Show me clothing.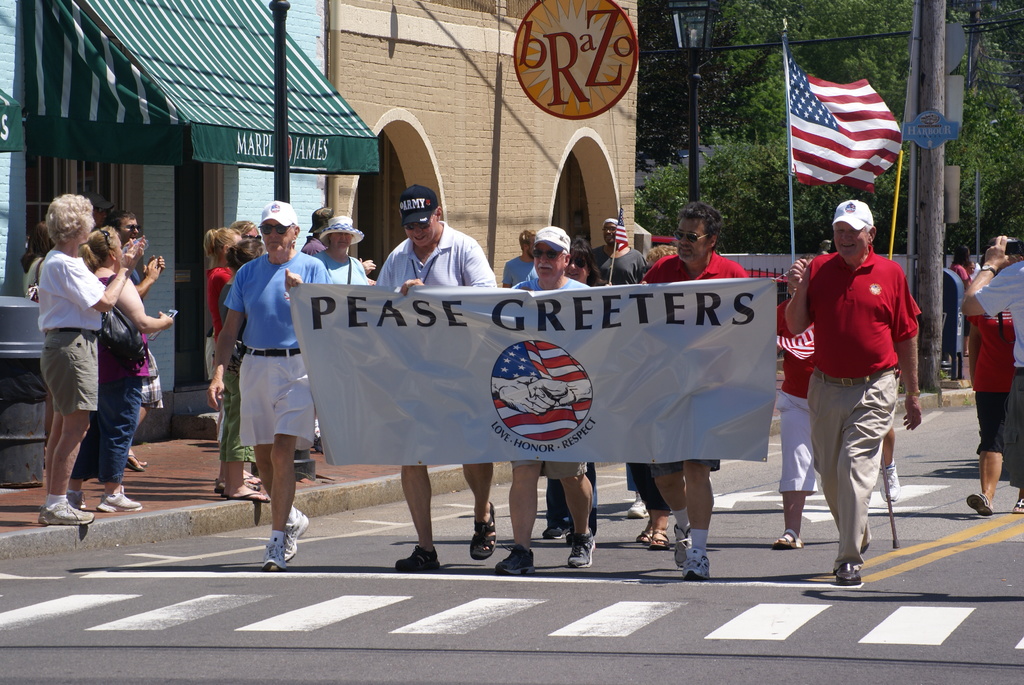
clothing is here: crop(373, 220, 495, 292).
